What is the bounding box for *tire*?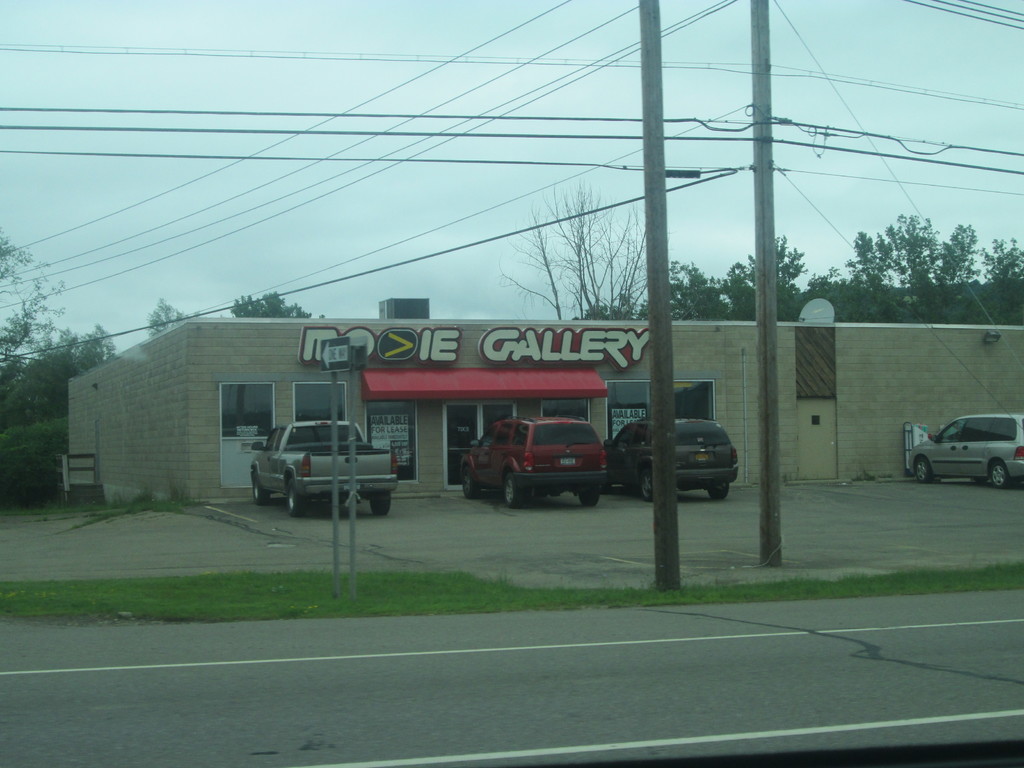
left=252, top=467, right=273, bottom=505.
